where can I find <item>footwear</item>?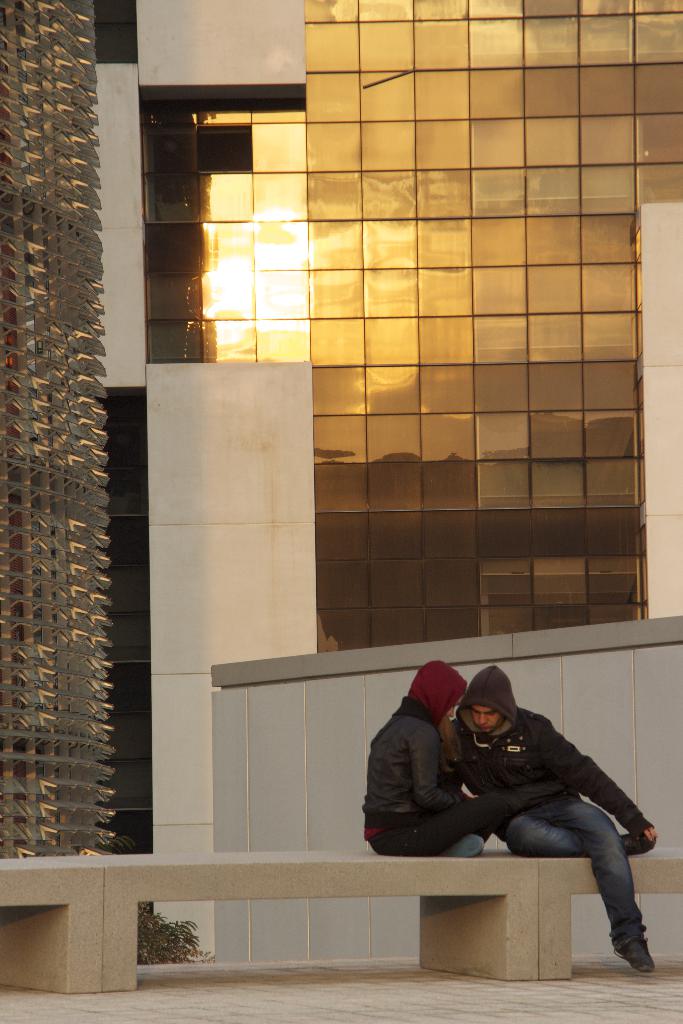
You can find it at (left=434, top=833, right=485, bottom=856).
